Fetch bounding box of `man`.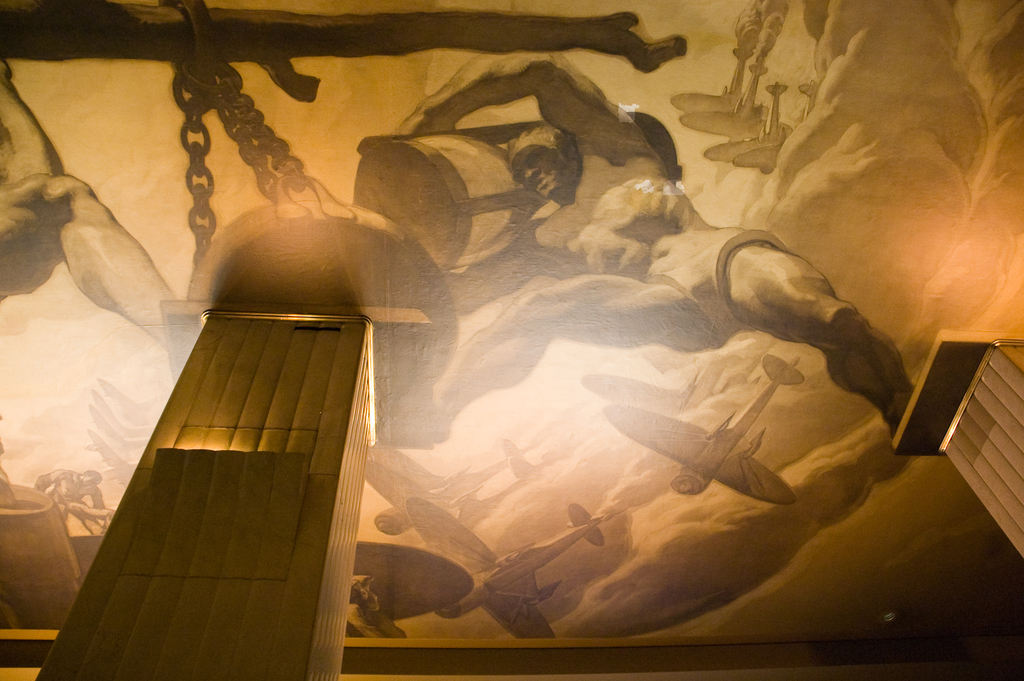
Bbox: (left=31, top=467, right=105, bottom=534).
